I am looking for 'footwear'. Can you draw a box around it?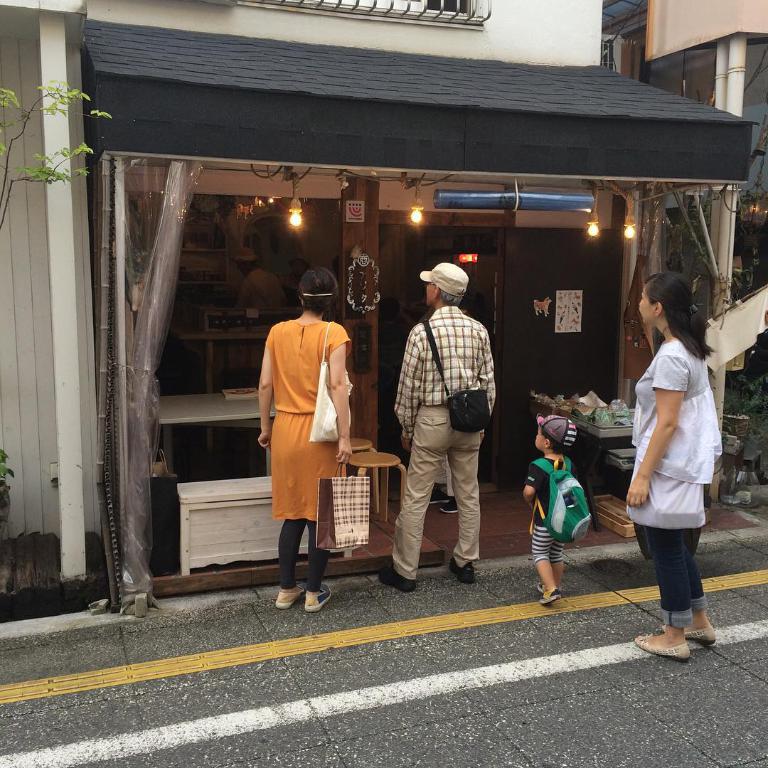
Sure, the bounding box is bbox(450, 557, 475, 585).
